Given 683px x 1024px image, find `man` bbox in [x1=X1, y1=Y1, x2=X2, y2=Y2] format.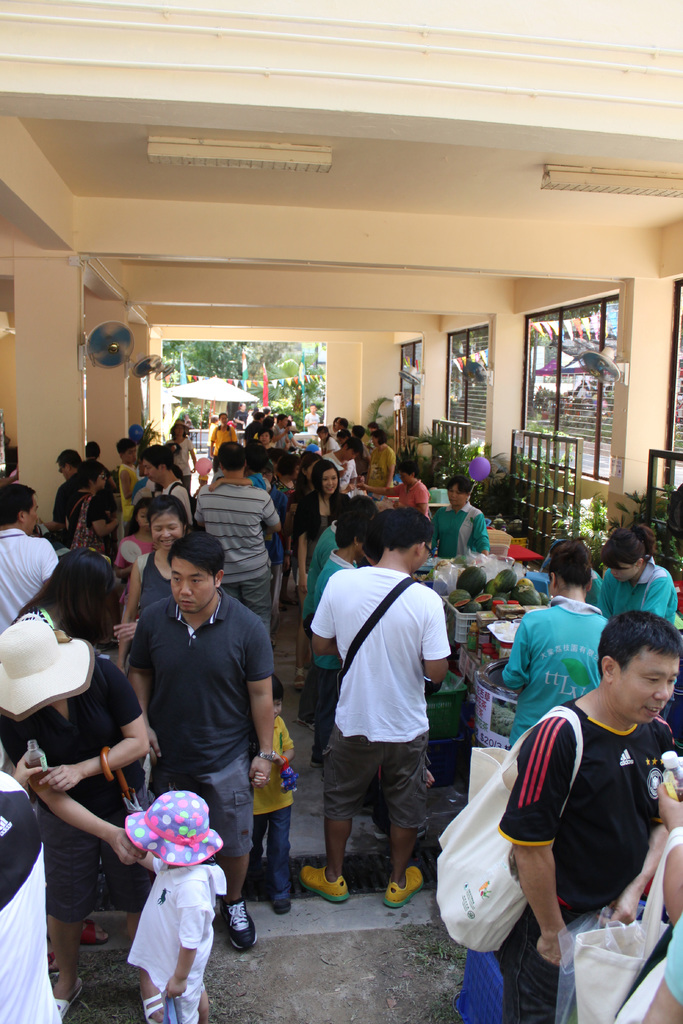
[x1=37, y1=438, x2=99, y2=544].
